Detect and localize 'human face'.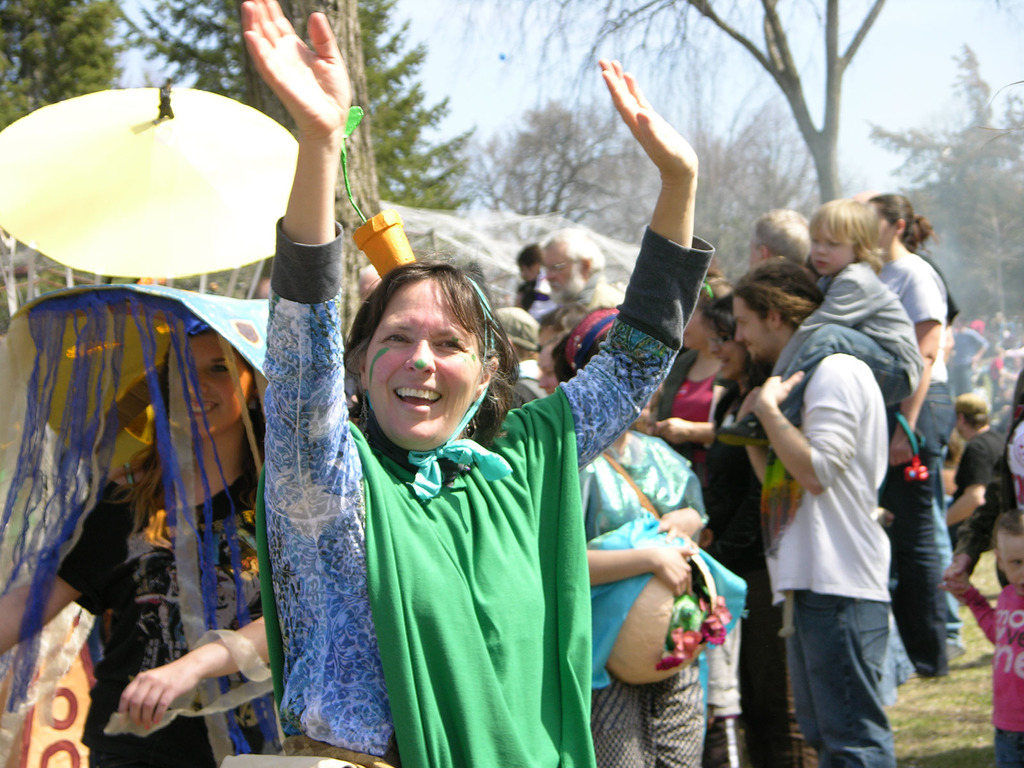
Localized at select_region(731, 294, 767, 362).
